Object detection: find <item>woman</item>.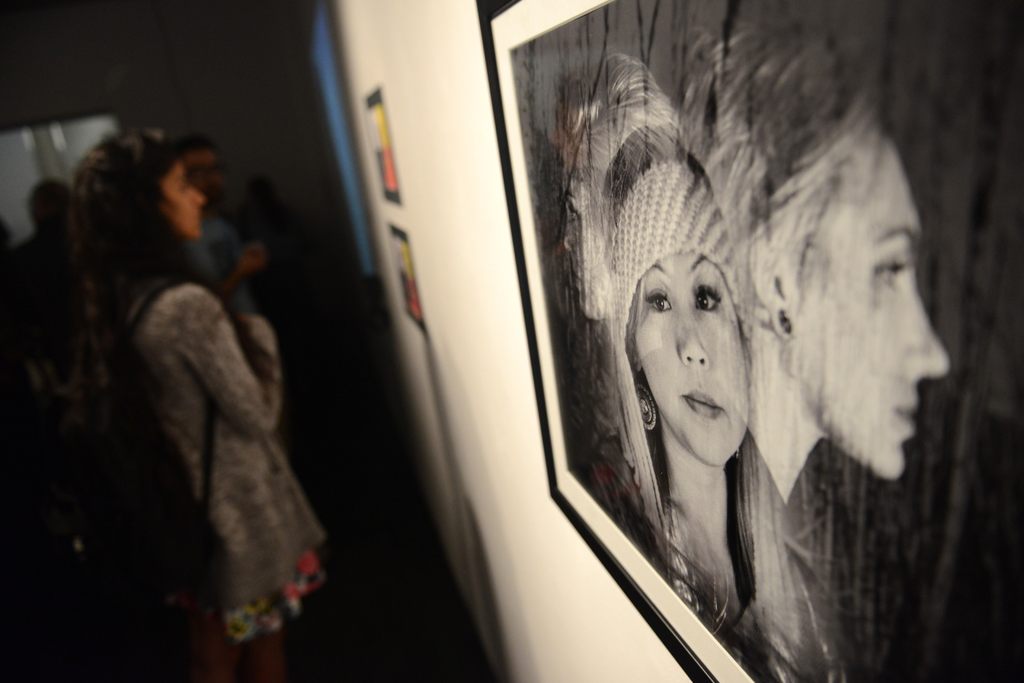
rect(63, 124, 334, 682).
